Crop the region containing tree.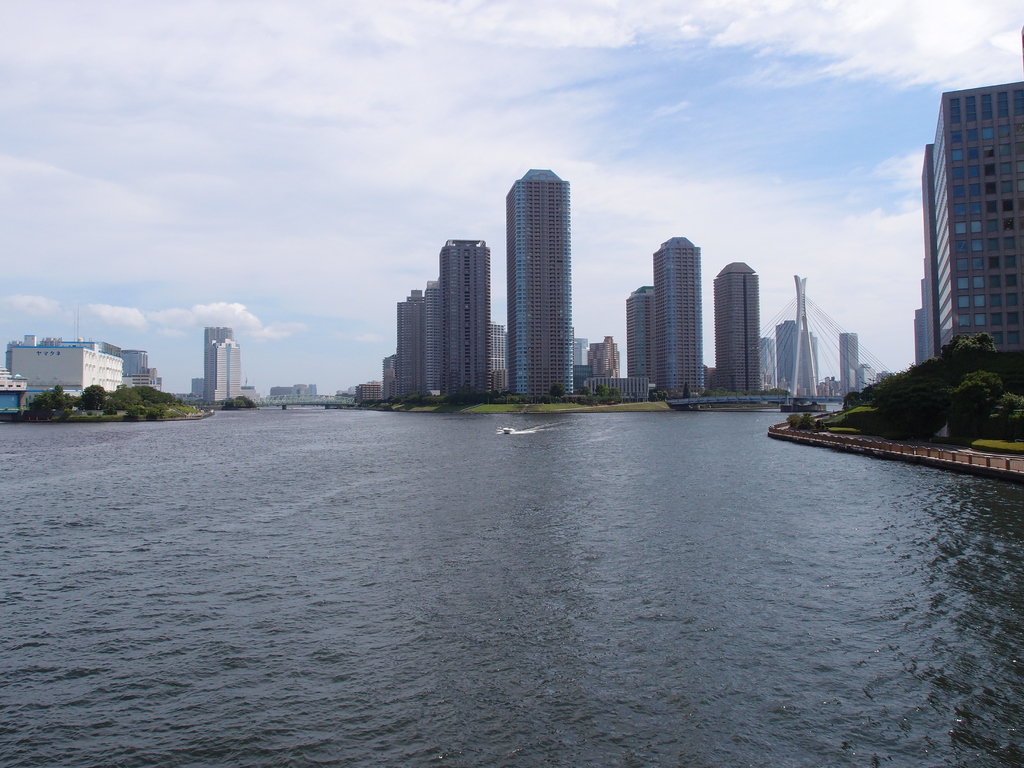
Crop region: detection(222, 394, 255, 409).
